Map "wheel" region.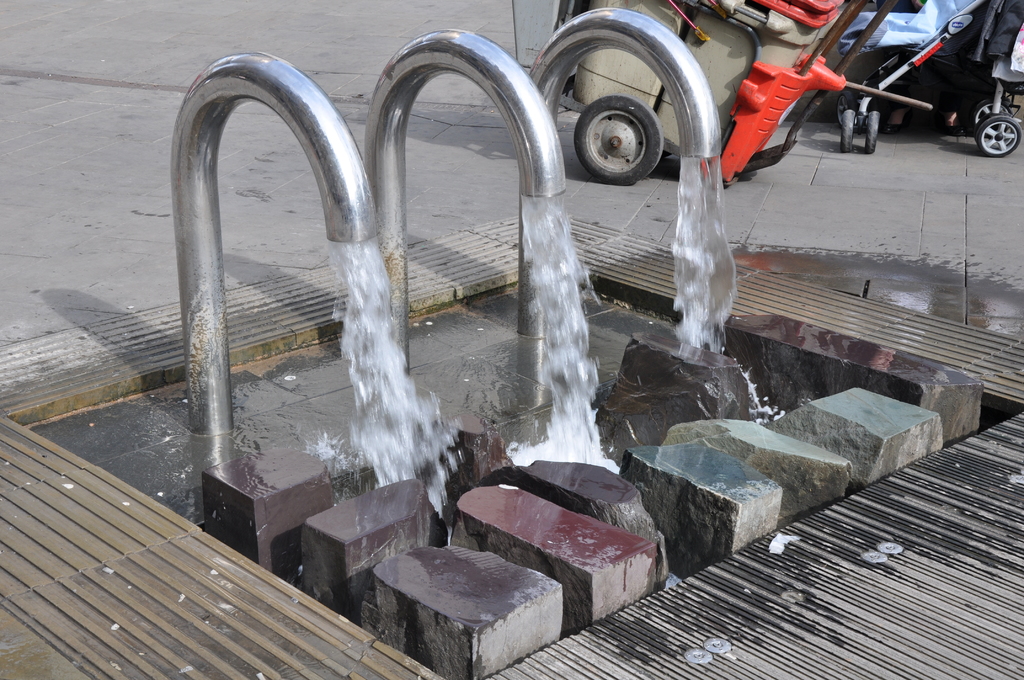
Mapped to 844,110,849,153.
